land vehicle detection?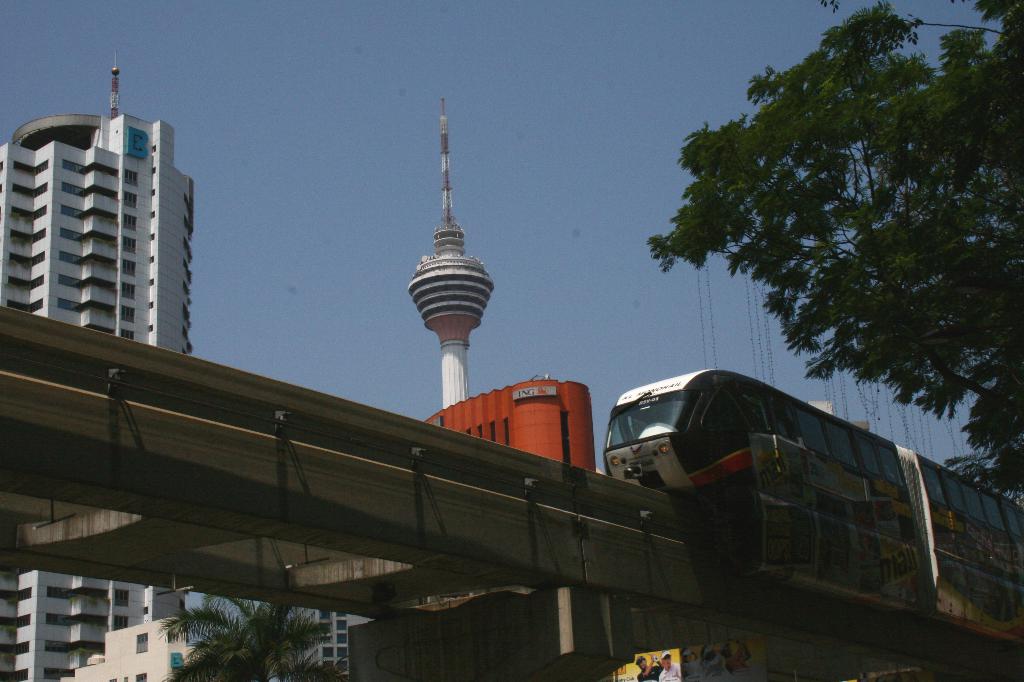
rect(604, 367, 1023, 551)
